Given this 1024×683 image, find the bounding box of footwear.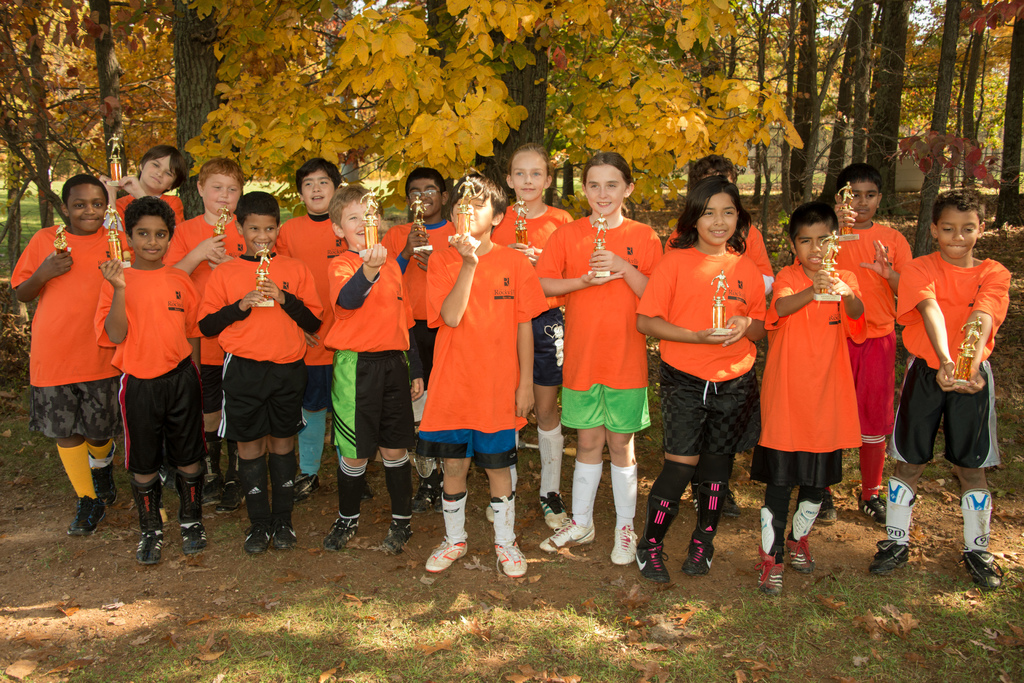
bbox=(854, 492, 886, 524).
